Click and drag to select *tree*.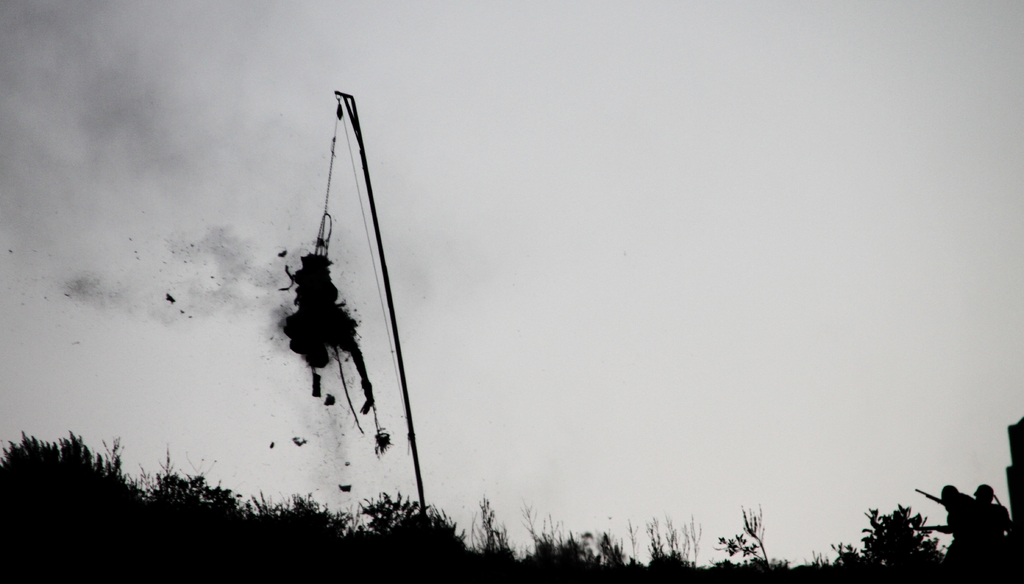
Selection: [x1=826, y1=500, x2=947, y2=583].
